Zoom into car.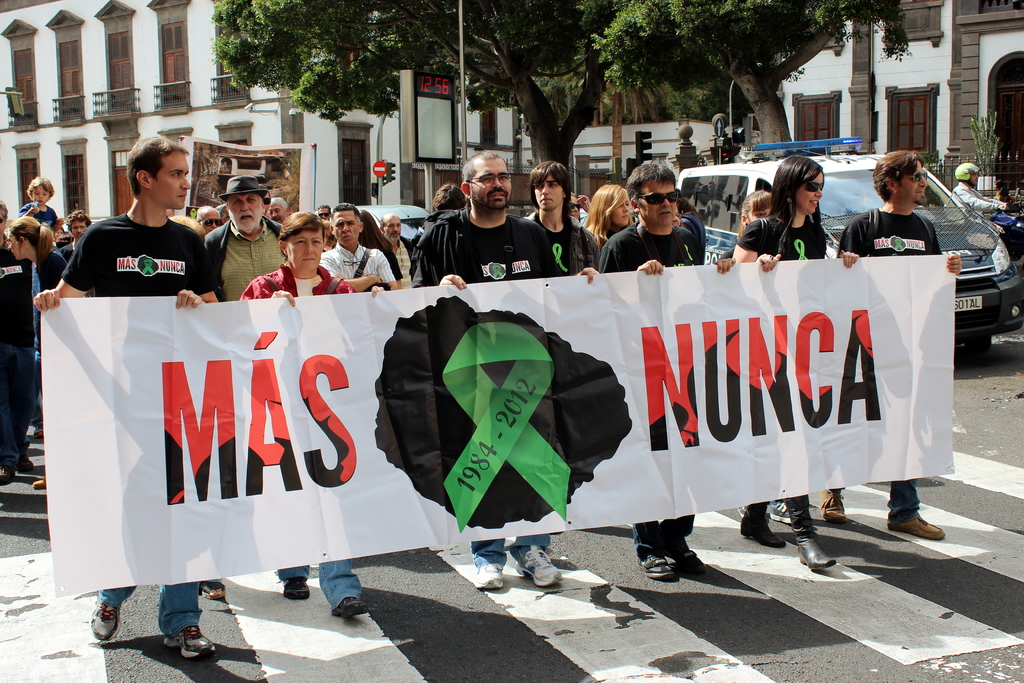
Zoom target: <region>676, 135, 1023, 353</region>.
